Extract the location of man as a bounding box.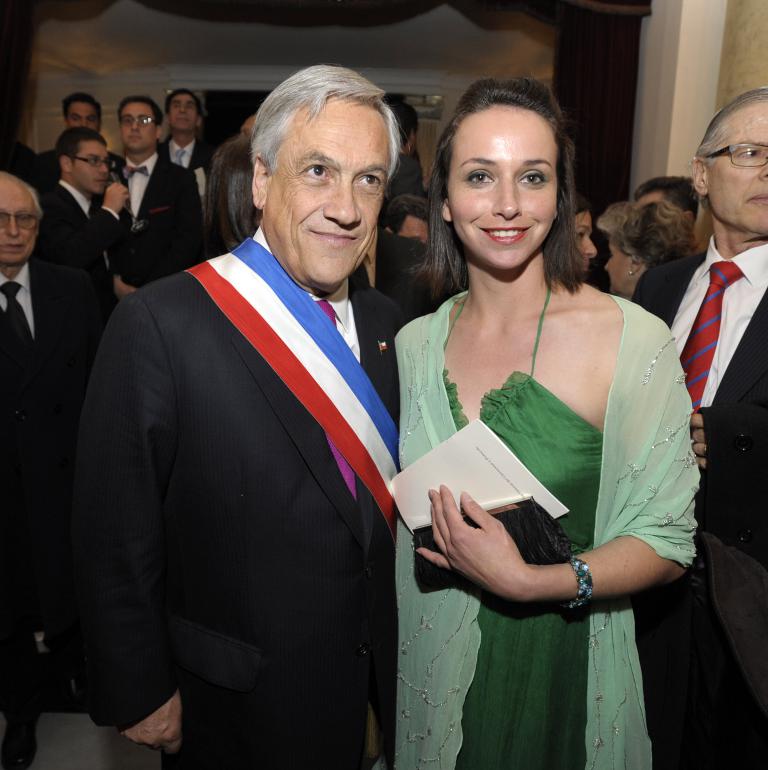
[left=36, top=124, right=127, bottom=310].
